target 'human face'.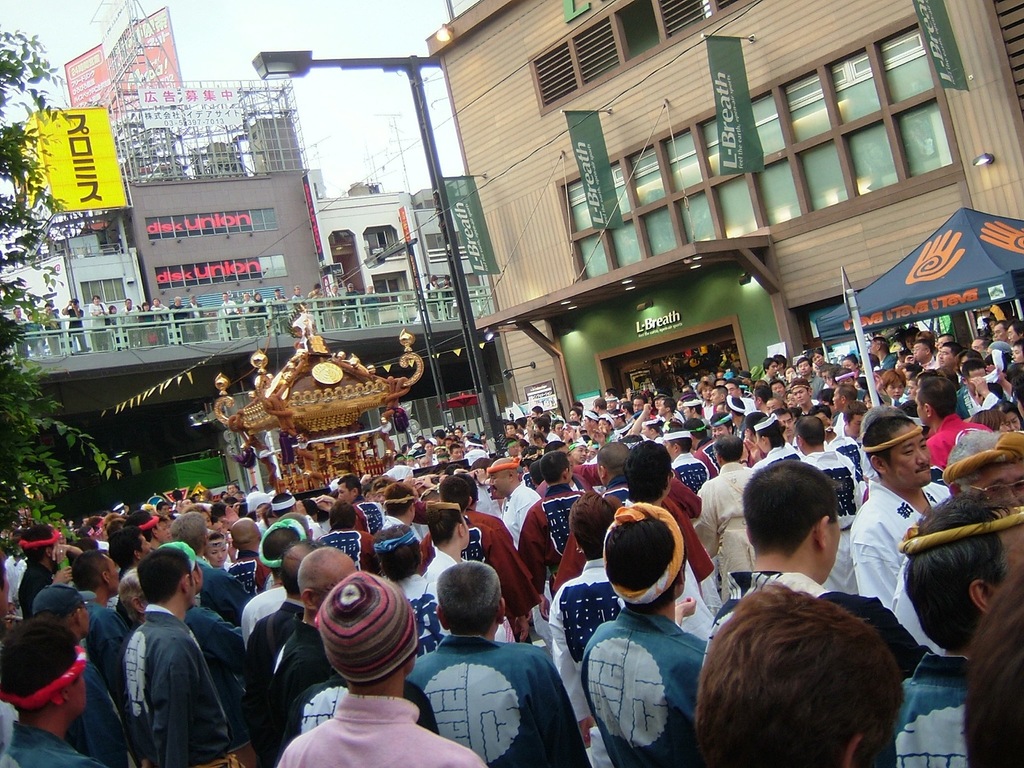
Target region: region(913, 342, 930, 362).
